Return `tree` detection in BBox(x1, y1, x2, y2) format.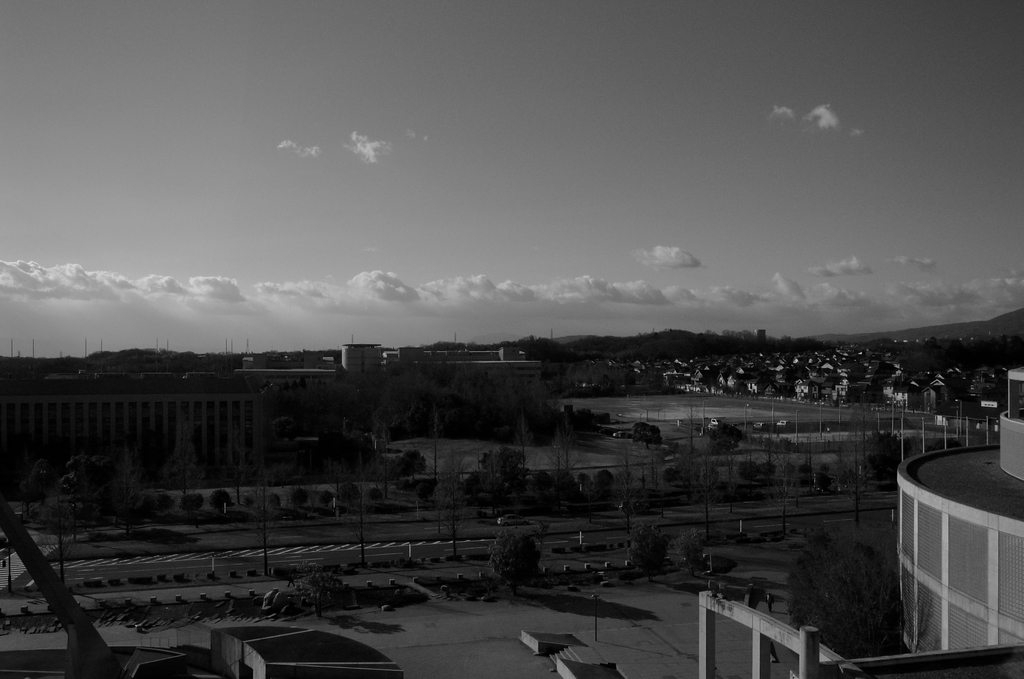
BBox(845, 424, 908, 493).
